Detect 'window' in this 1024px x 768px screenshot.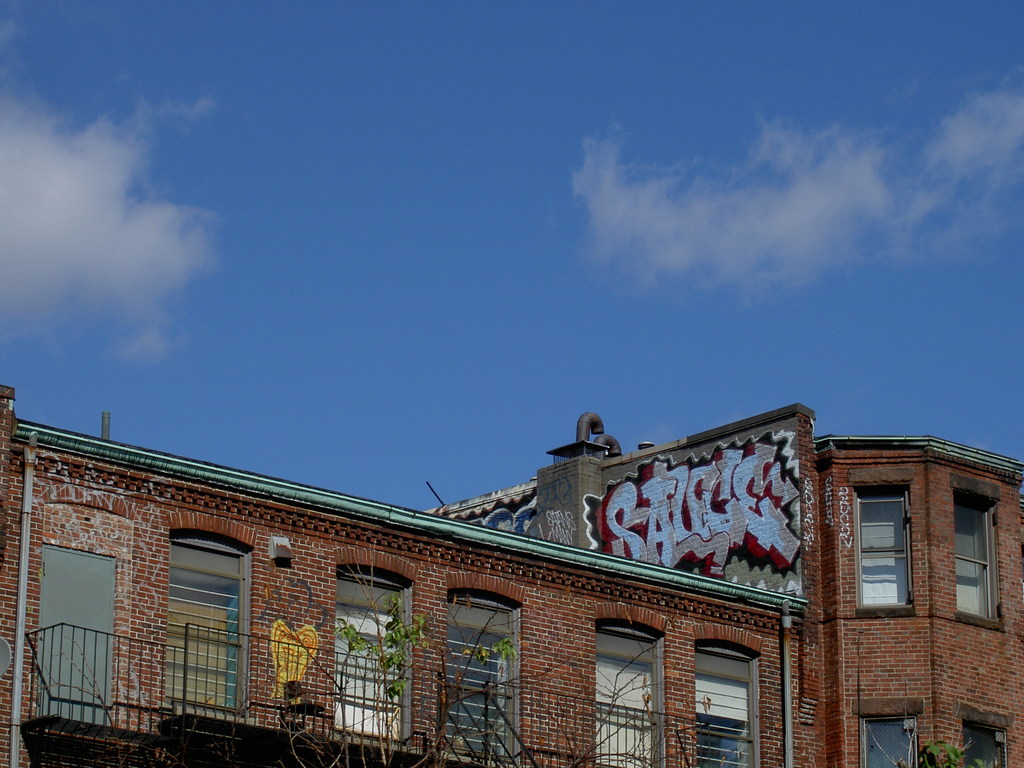
Detection: select_region(955, 492, 999, 627).
